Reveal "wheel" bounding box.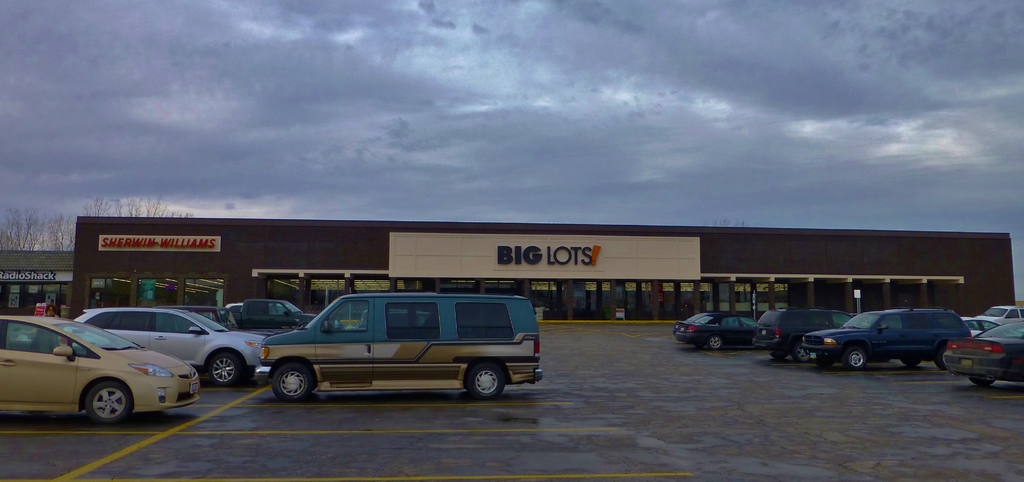
Revealed: bbox=(337, 319, 345, 331).
